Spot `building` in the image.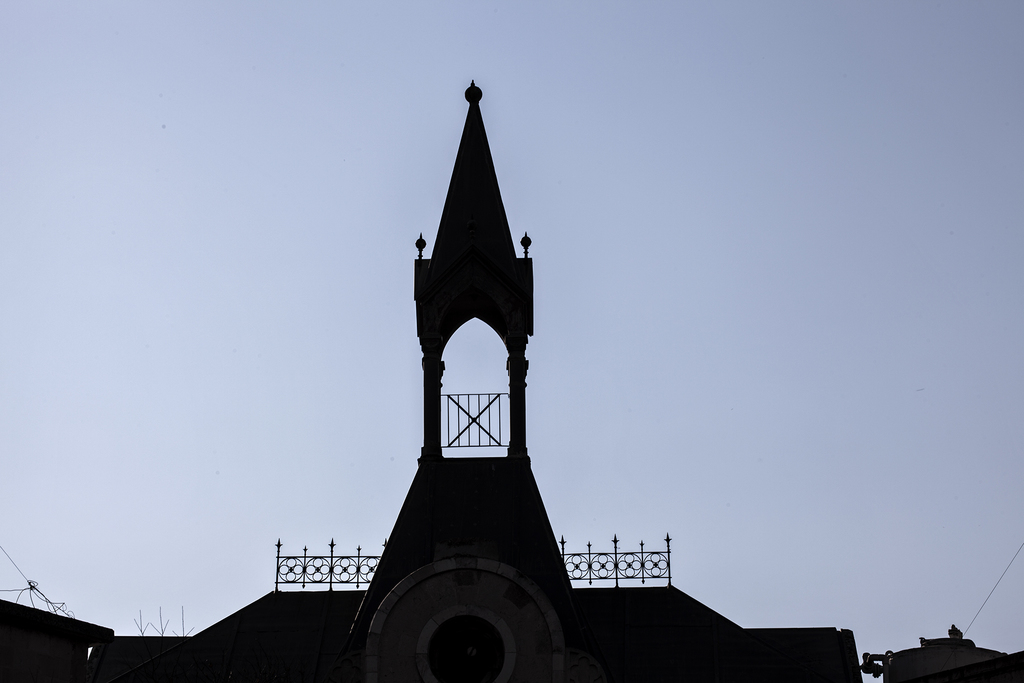
`building` found at box(83, 76, 867, 682).
